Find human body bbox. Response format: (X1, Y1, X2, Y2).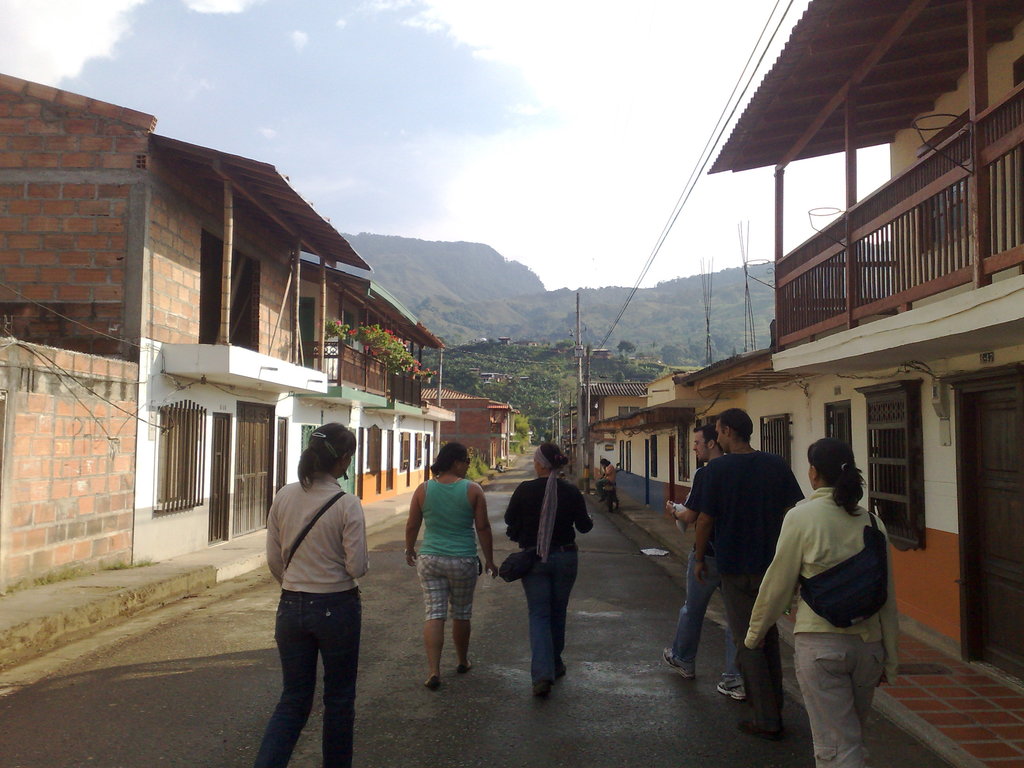
(755, 442, 899, 758).
